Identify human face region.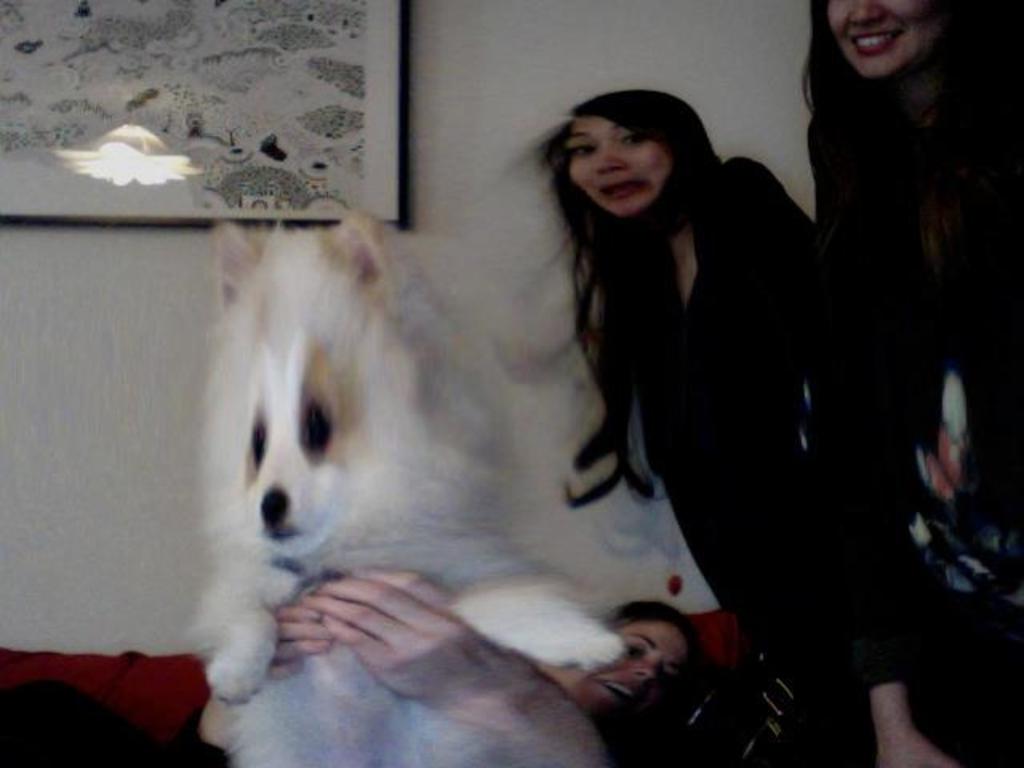
Region: 822/0/941/90.
